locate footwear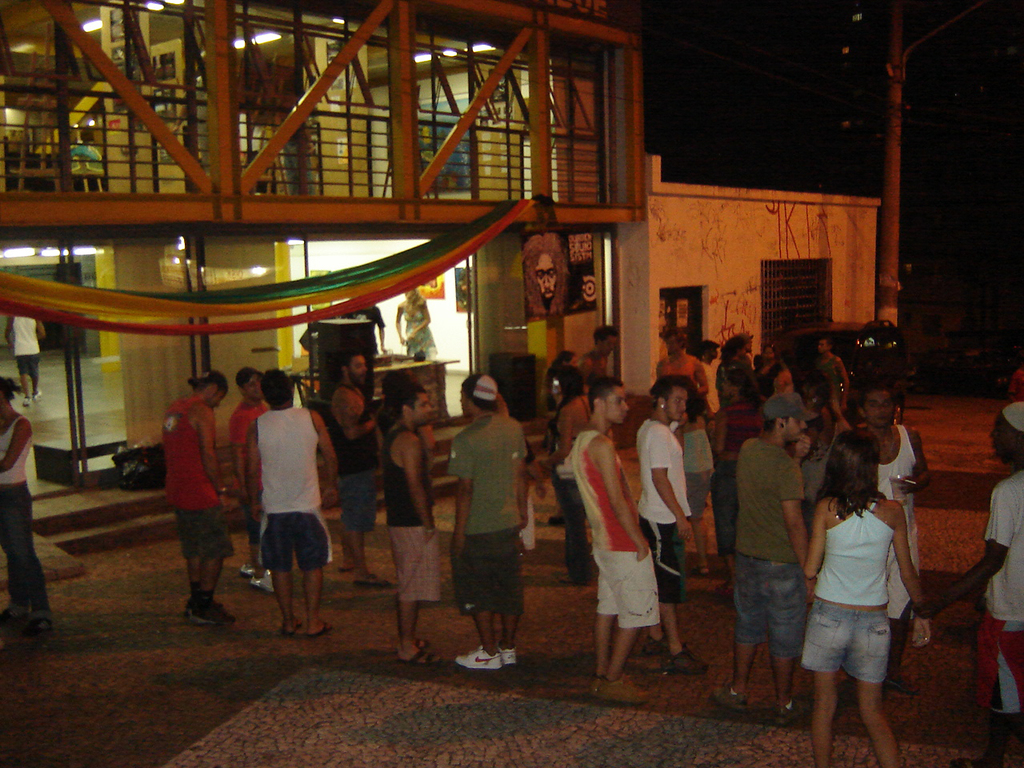
x1=32 y1=618 x2=50 y2=634
